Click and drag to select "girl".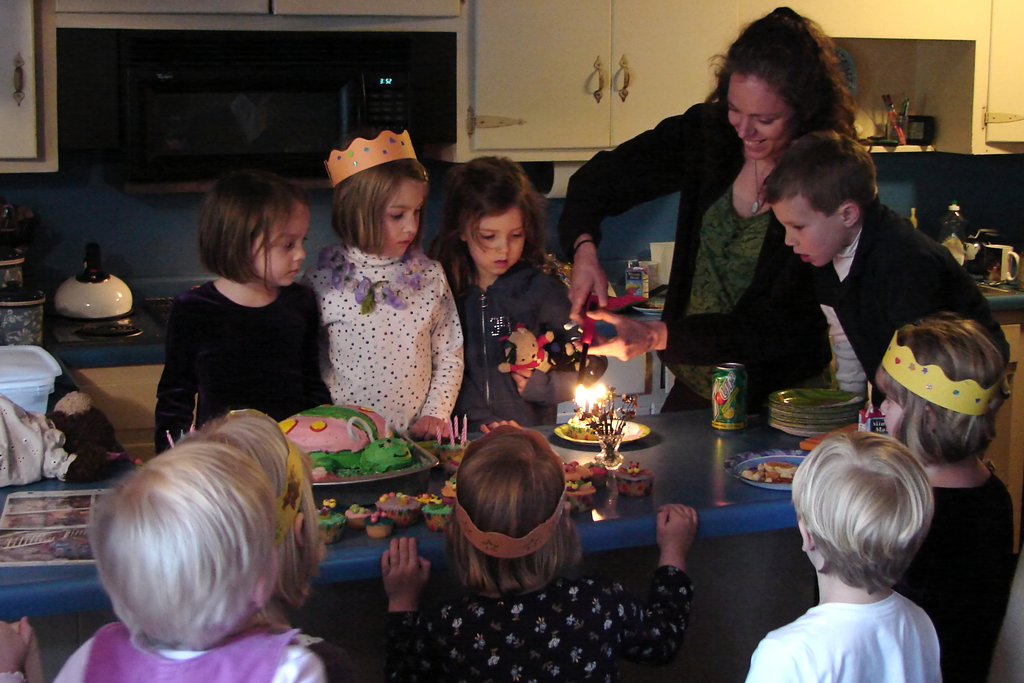
Selection: left=154, top=172, right=325, bottom=456.
